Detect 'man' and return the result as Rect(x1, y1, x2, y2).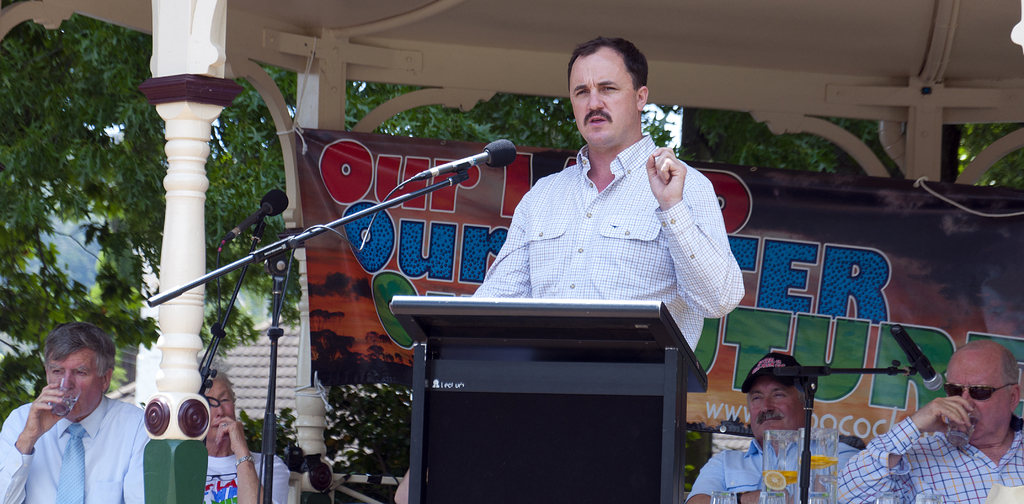
Rect(831, 341, 1023, 503).
